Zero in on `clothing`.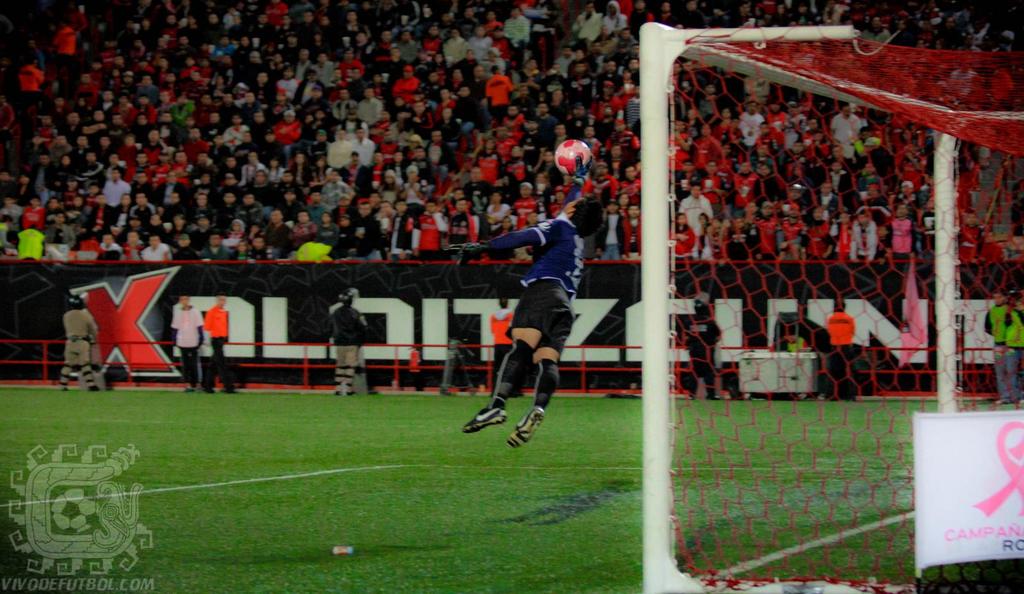
Zeroed in: bbox(348, 210, 375, 260).
